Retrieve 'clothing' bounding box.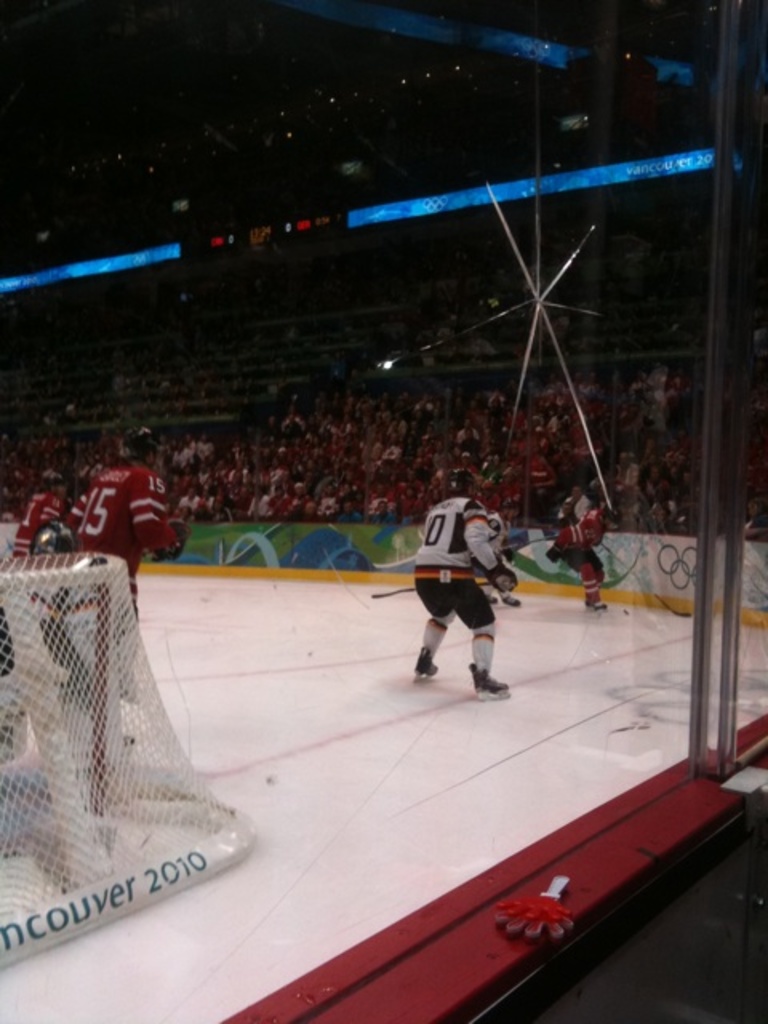
Bounding box: 558,509,606,603.
